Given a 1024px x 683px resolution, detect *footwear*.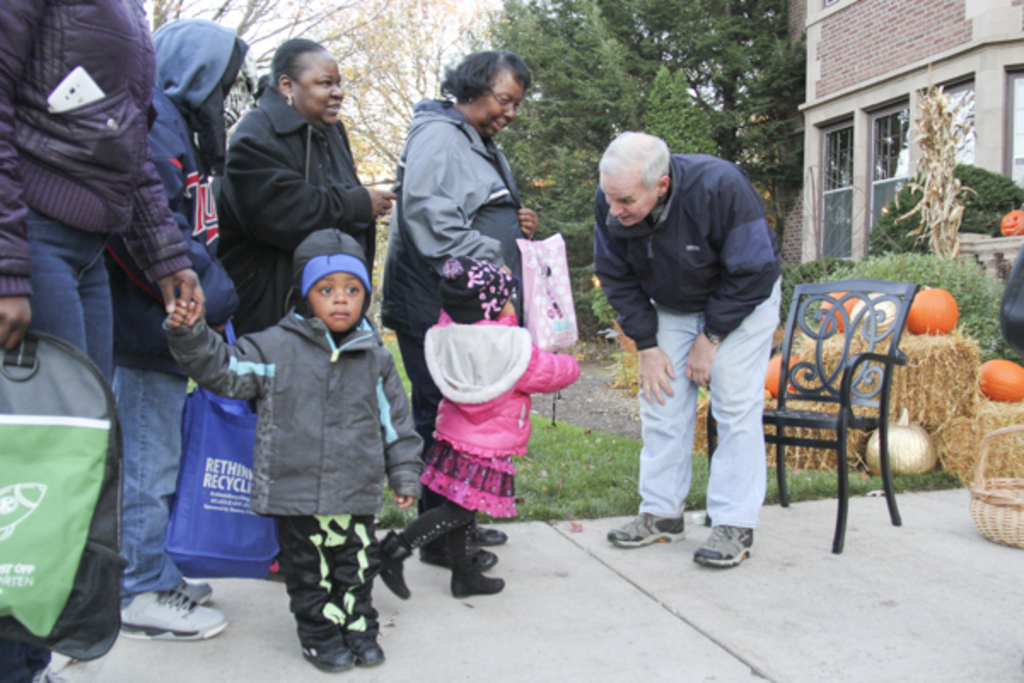
379 529 418 601.
